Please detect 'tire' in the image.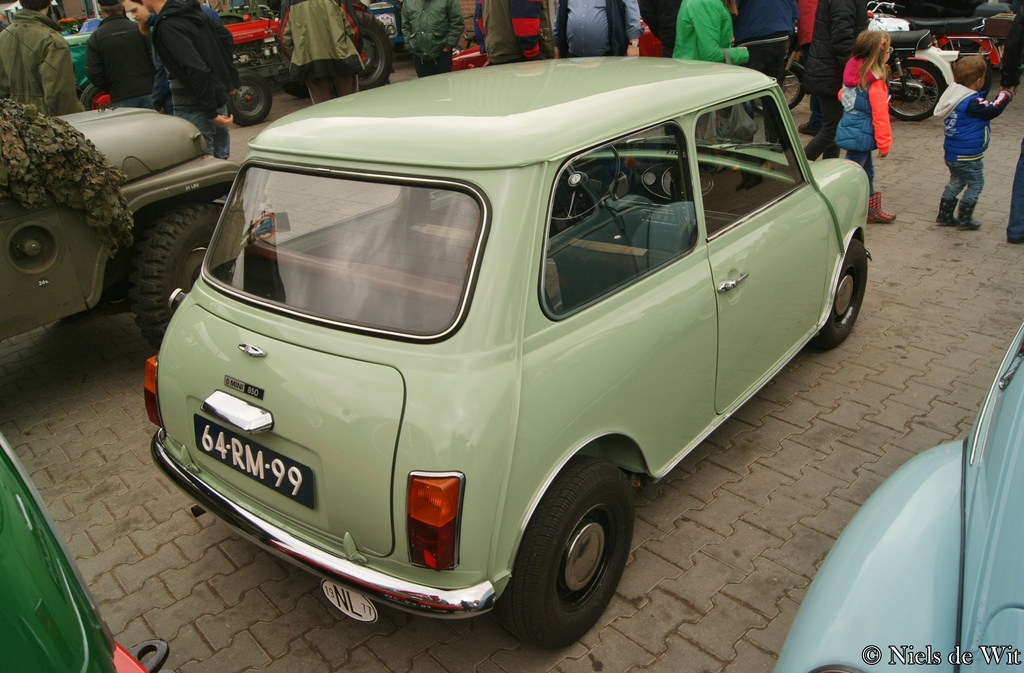
[left=129, top=195, right=232, bottom=347].
